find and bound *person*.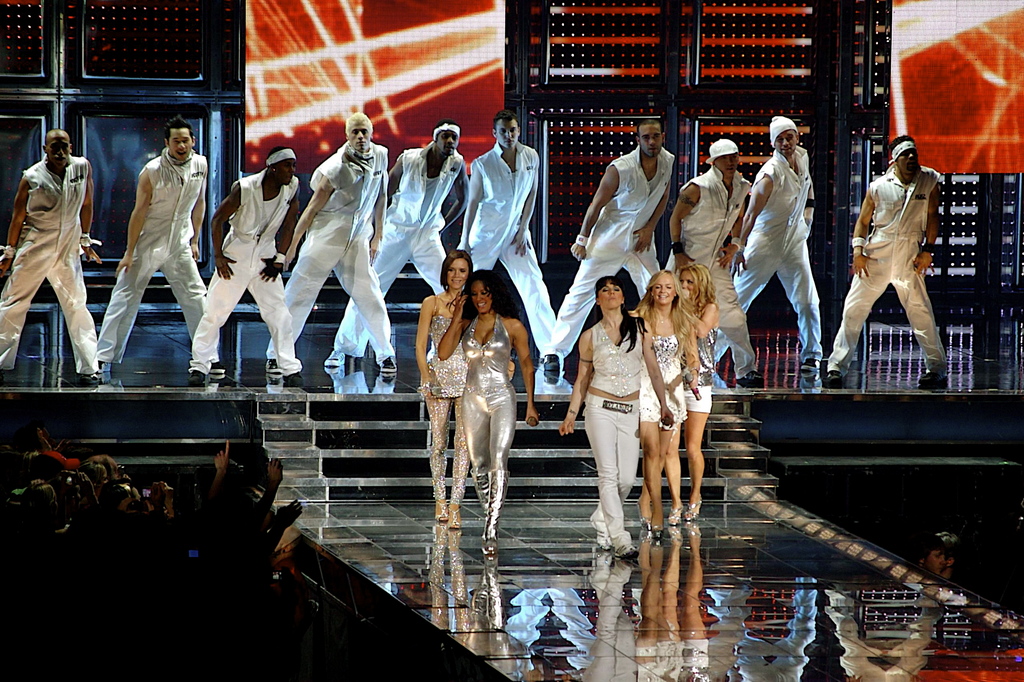
Bound: [x1=266, y1=110, x2=396, y2=373].
